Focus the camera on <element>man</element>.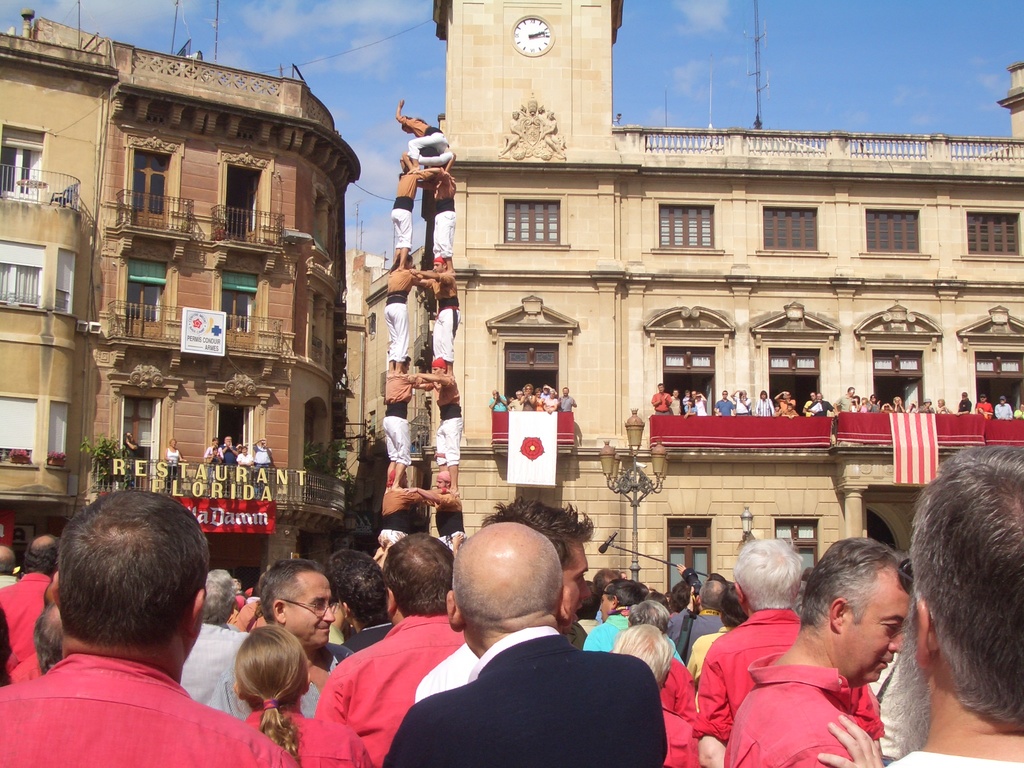
Focus region: bbox(956, 390, 972, 413).
